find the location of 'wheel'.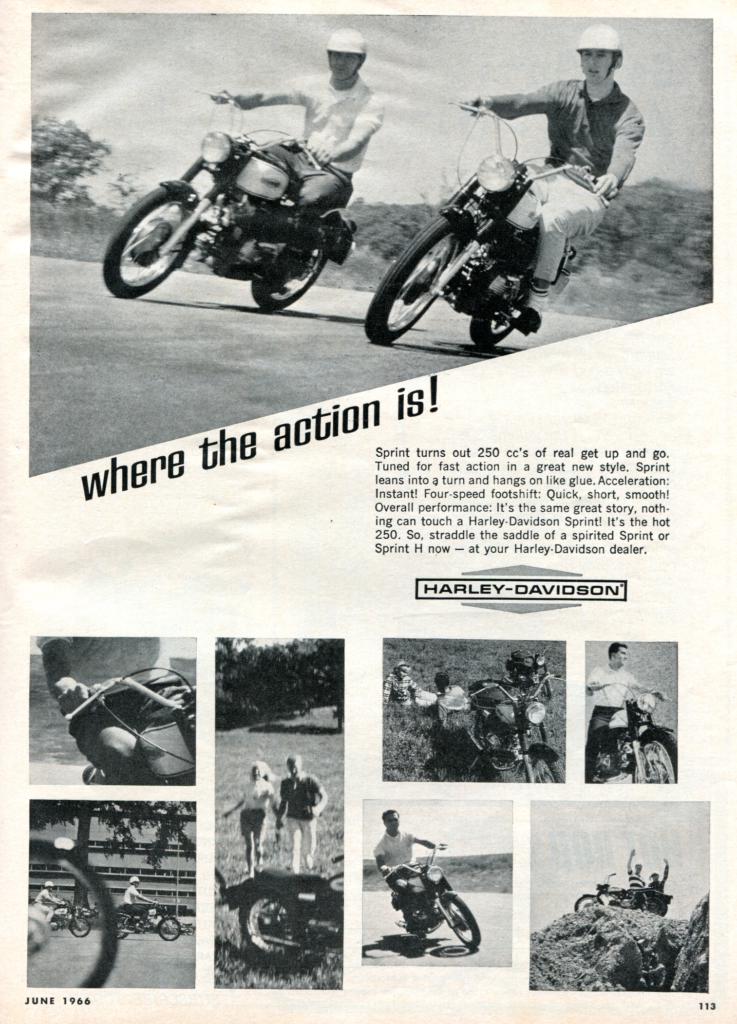
Location: BBox(437, 895, 480, 948).
